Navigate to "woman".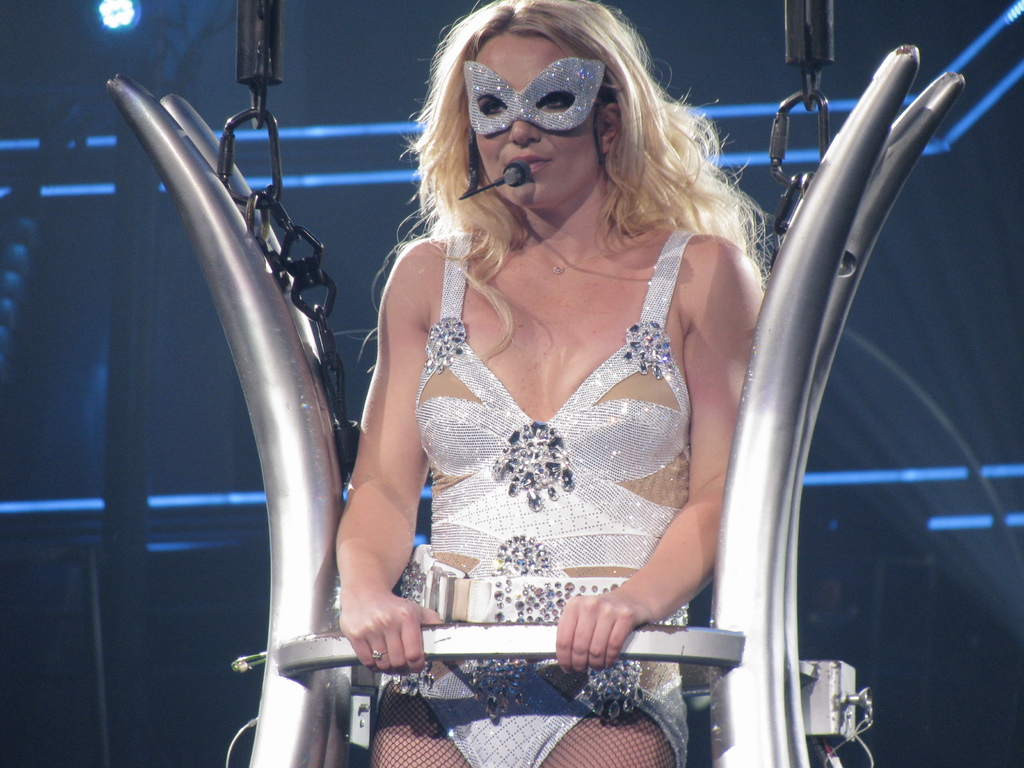
Navigation target: box(294, 15, 794, 733).
